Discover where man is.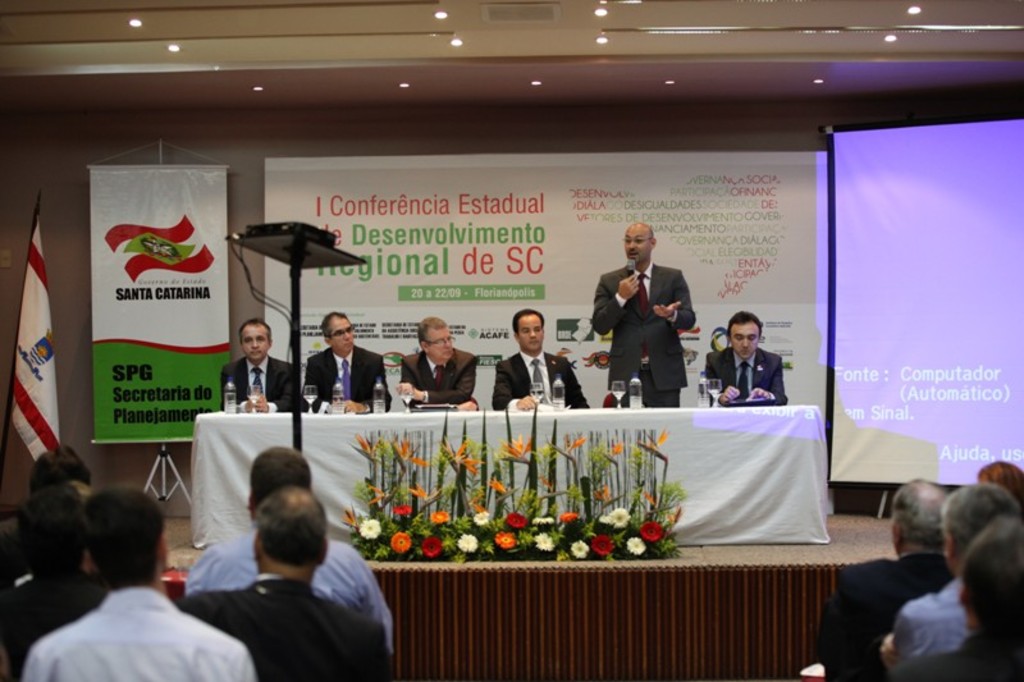
Discovered at {"x1": 490, "y1": 306, "x2": 588, "y2": 407}.
